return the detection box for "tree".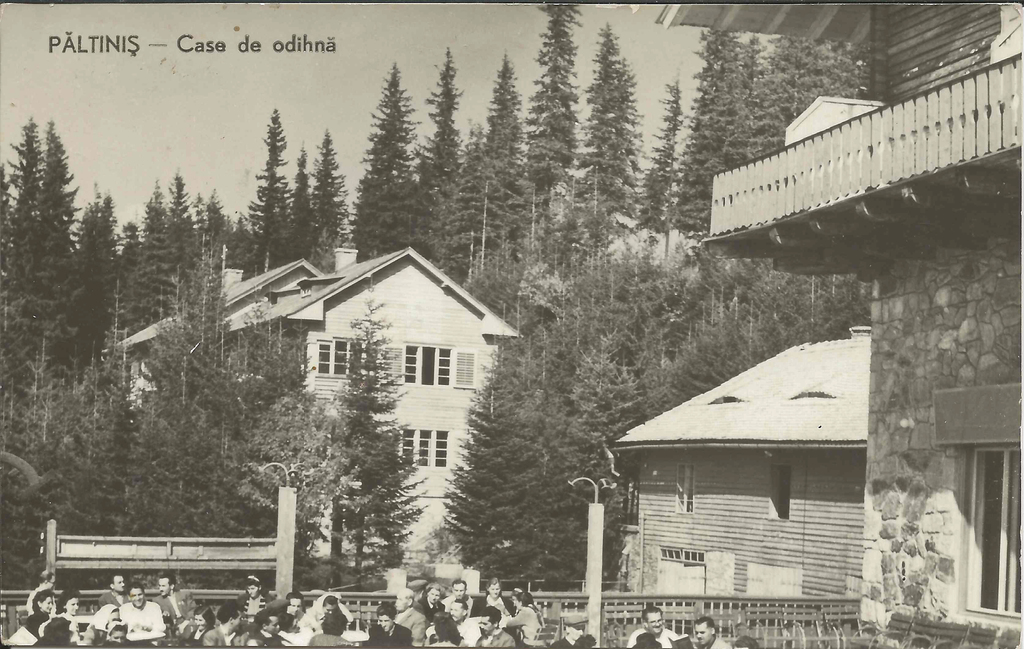
<box>410,47,475,275</box>.
